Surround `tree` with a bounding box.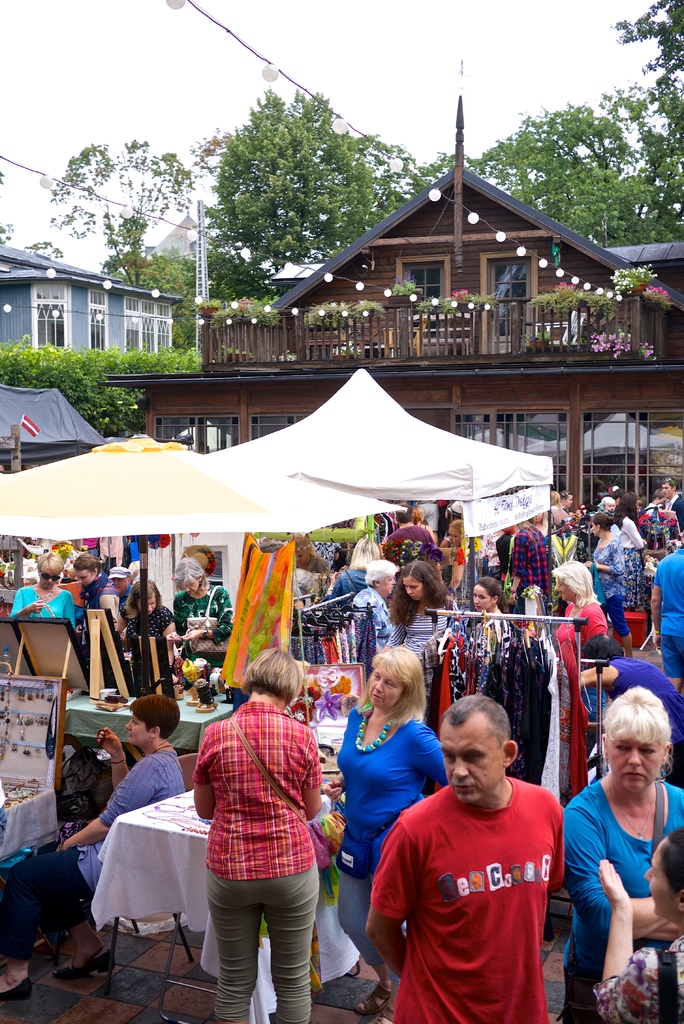
99:236:203:363.
